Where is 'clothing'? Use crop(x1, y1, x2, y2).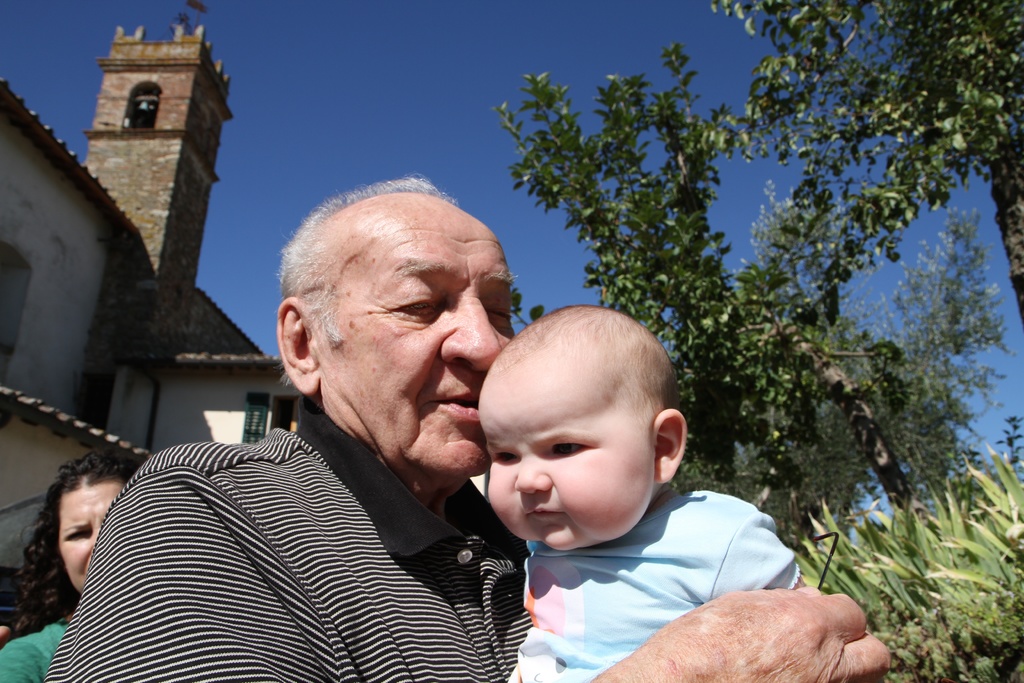
crop(507, 489, 801, 682).
